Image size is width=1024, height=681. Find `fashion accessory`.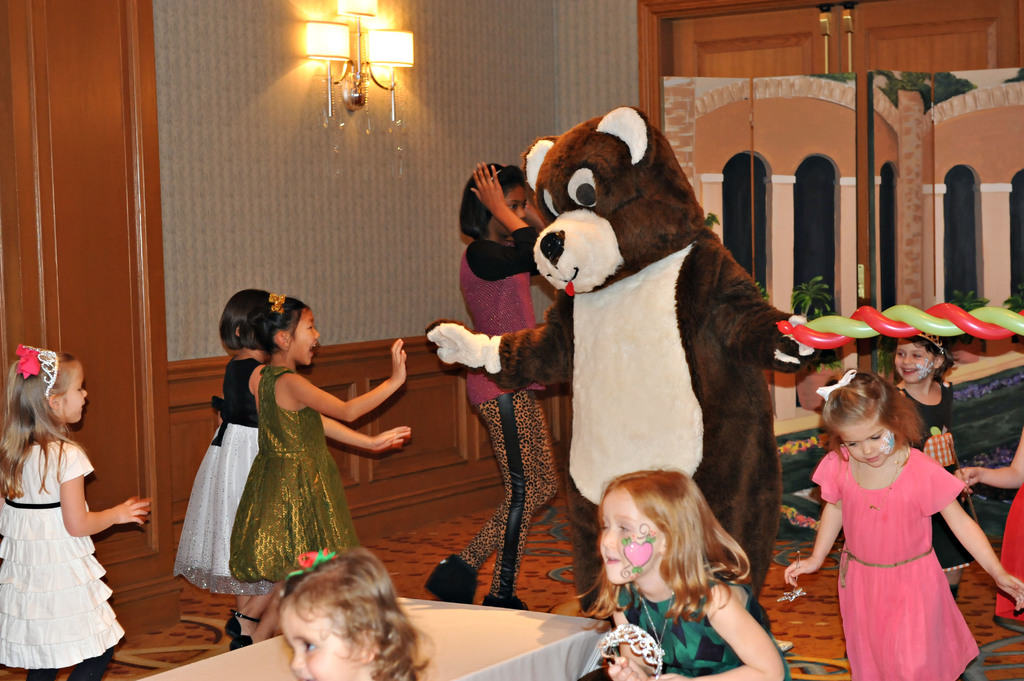
Rect(594, 621, 664, 680).
